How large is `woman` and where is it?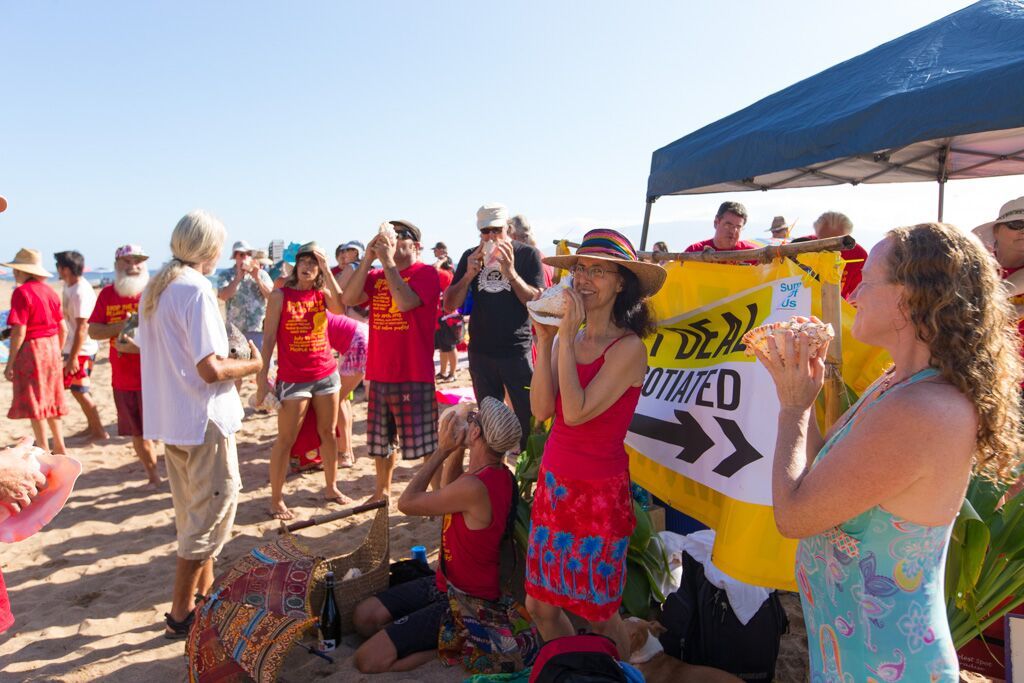
Bounding box: (x1=4, y1=238, x2=72, y2=456).
